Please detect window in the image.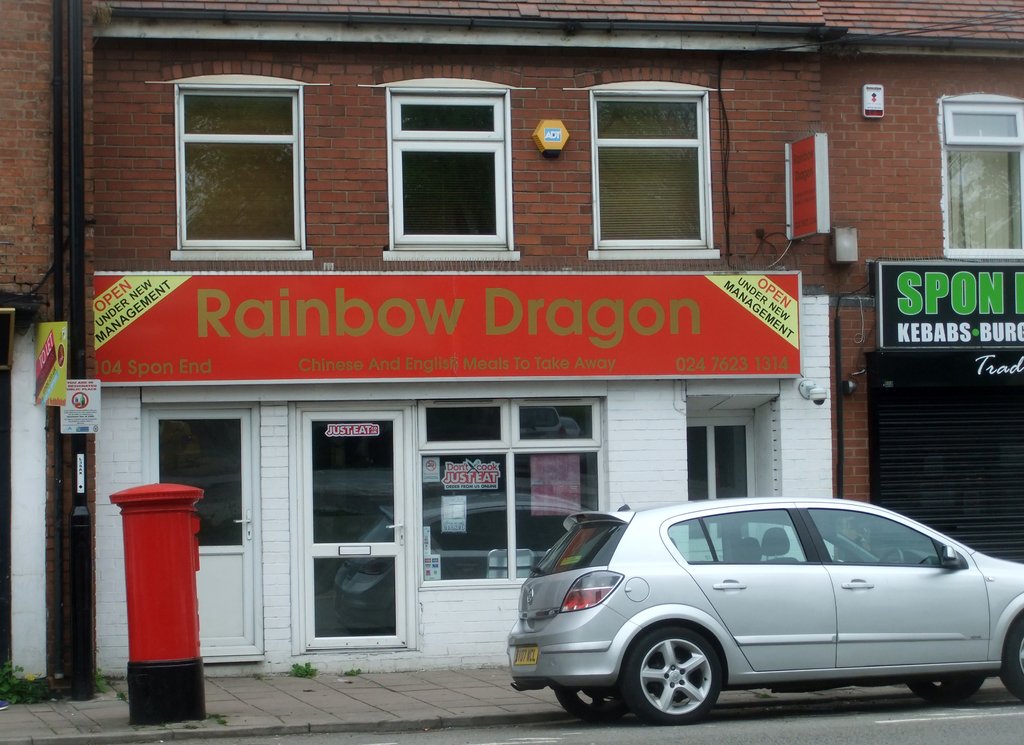
bbox=[173, 82, 304, 257].
